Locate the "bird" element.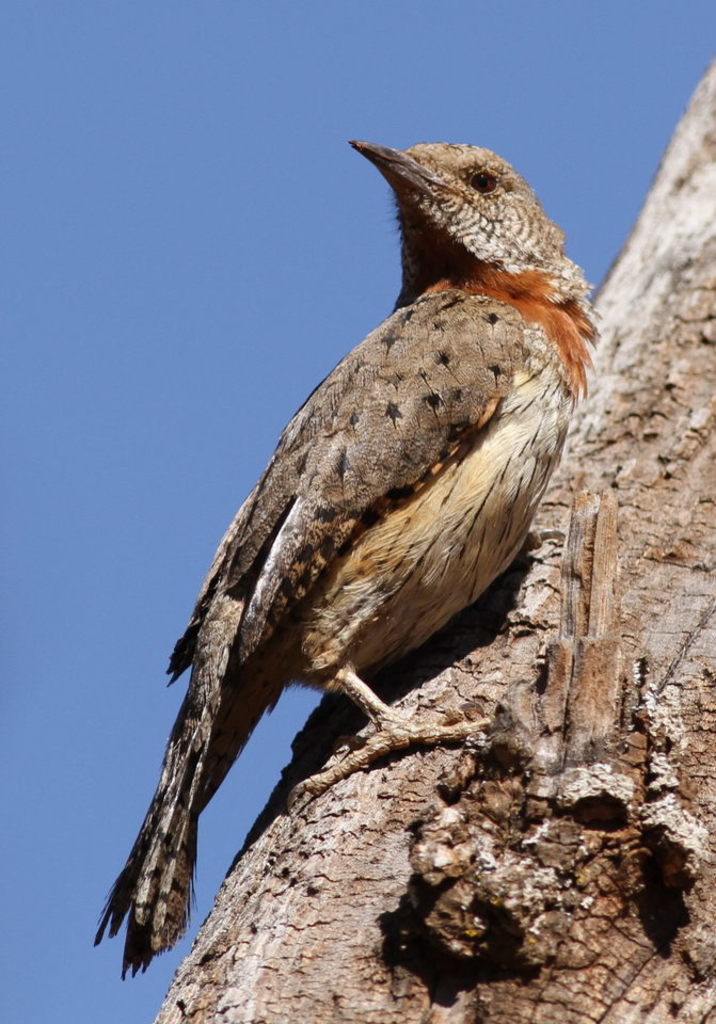
Element bbox: box=[122, 160, 566, 910].
